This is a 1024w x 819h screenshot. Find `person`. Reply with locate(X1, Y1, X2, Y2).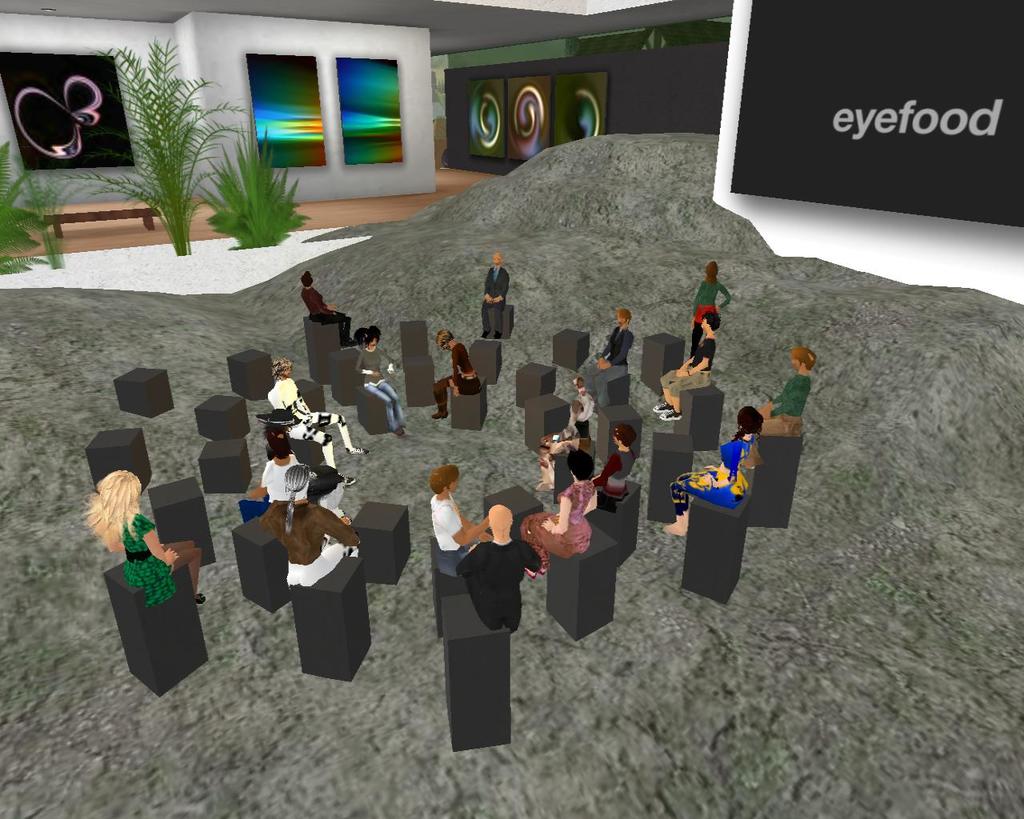
locate(654, 310, 722, 422).
